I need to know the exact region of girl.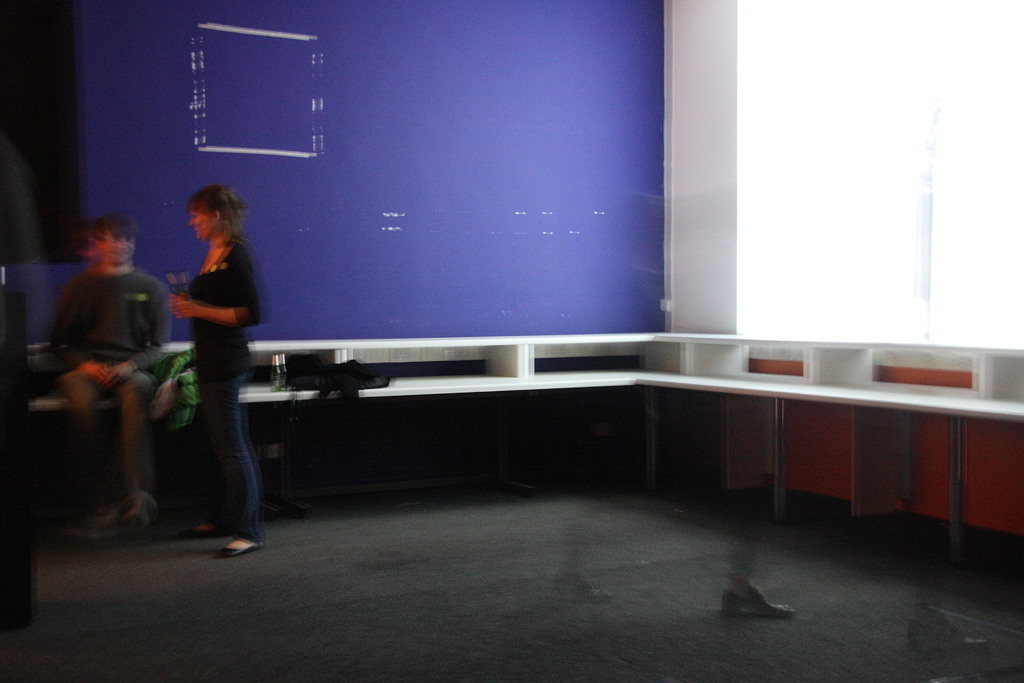
Region: [x1=170, y1=185, x2=264, y2=557].
